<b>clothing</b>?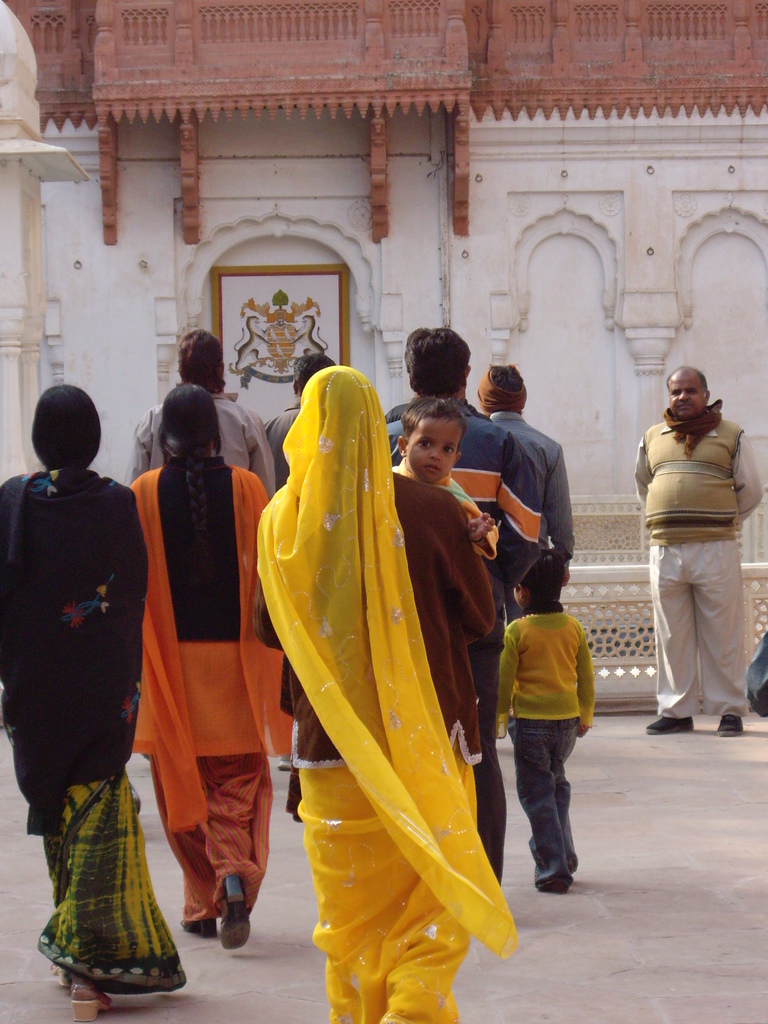
locate(120, 391, 273, 493)
